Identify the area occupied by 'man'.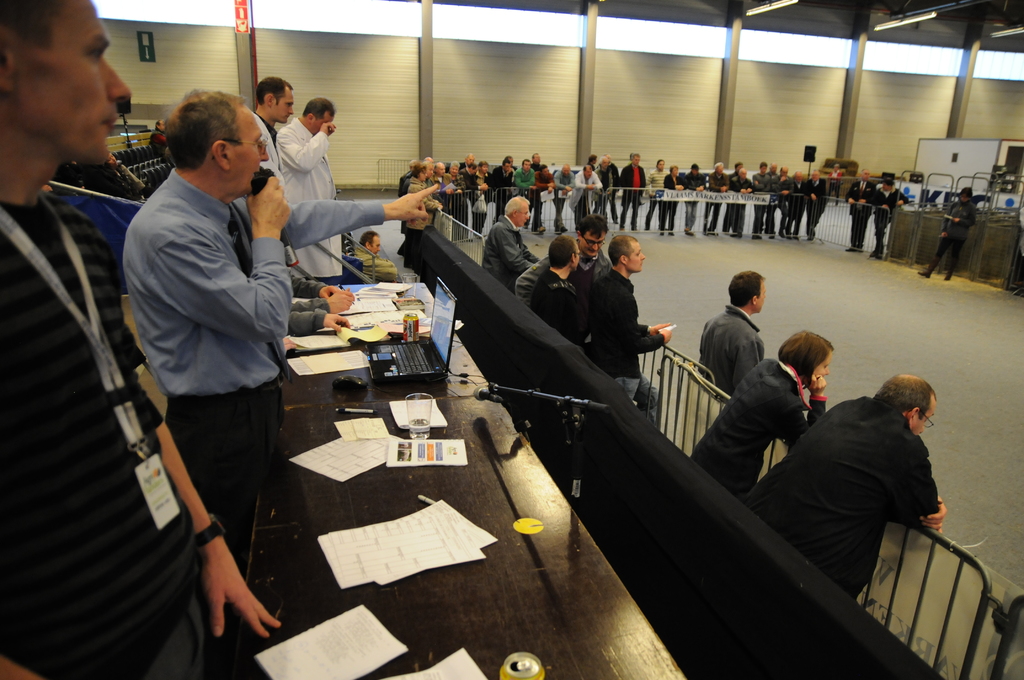
Area: x1=522, y1=150, x2=538, y2=225.
